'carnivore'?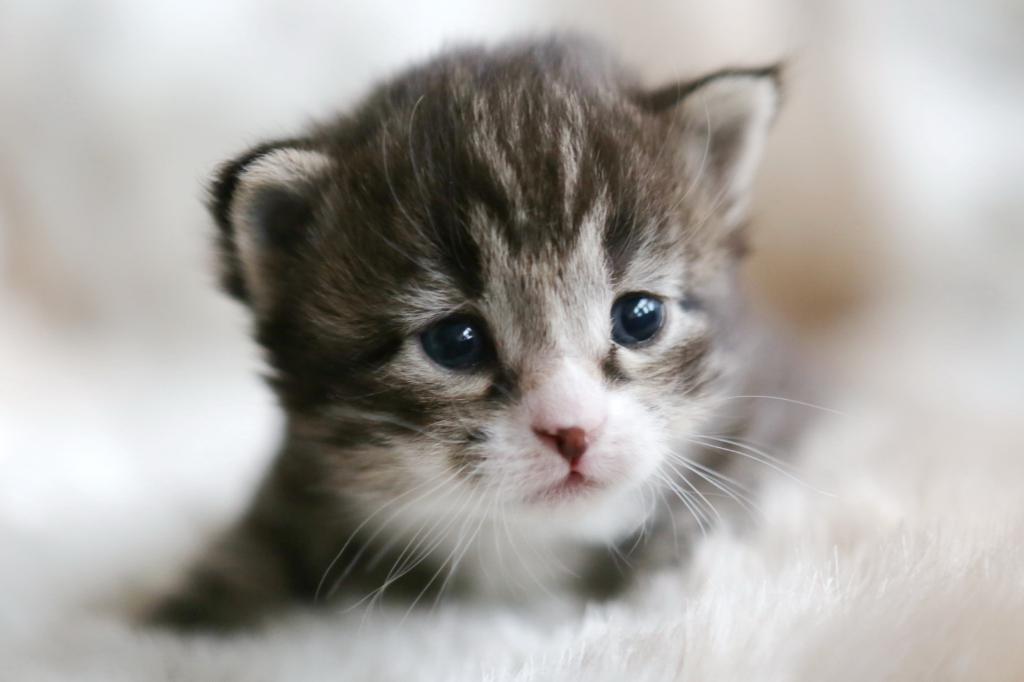
crop(184, 0, 842, 640)
